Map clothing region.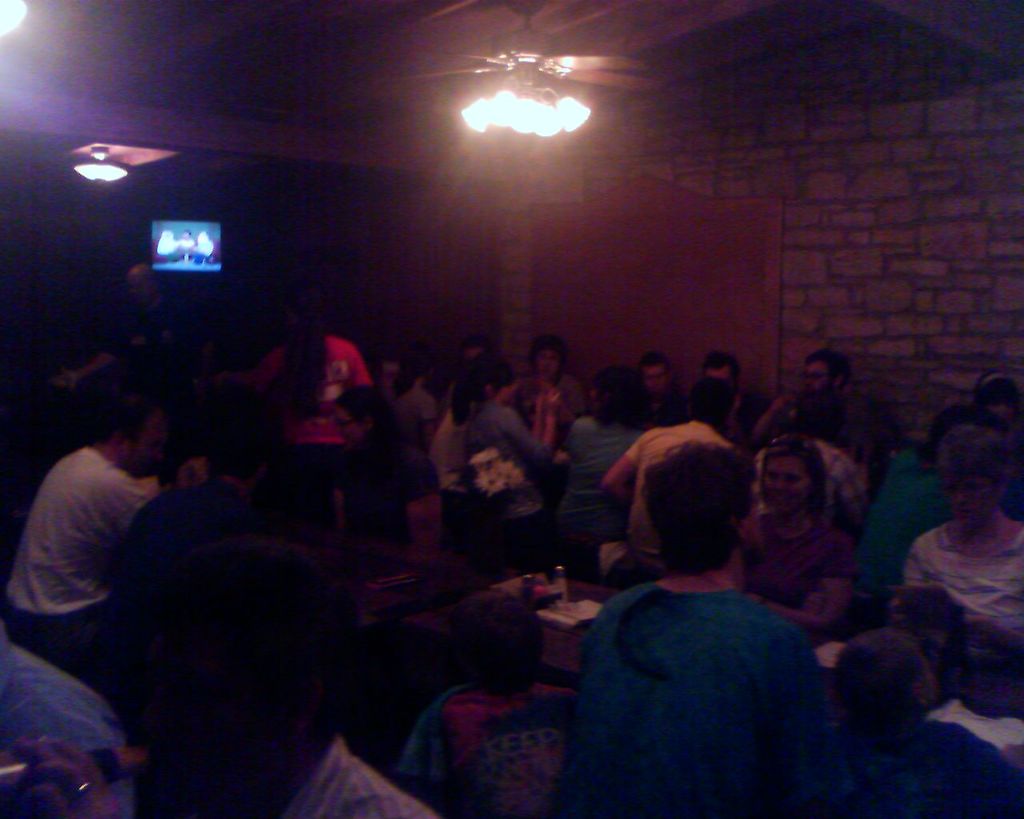
Mapped to [left=398, top=679, right=580, bottom=818].
